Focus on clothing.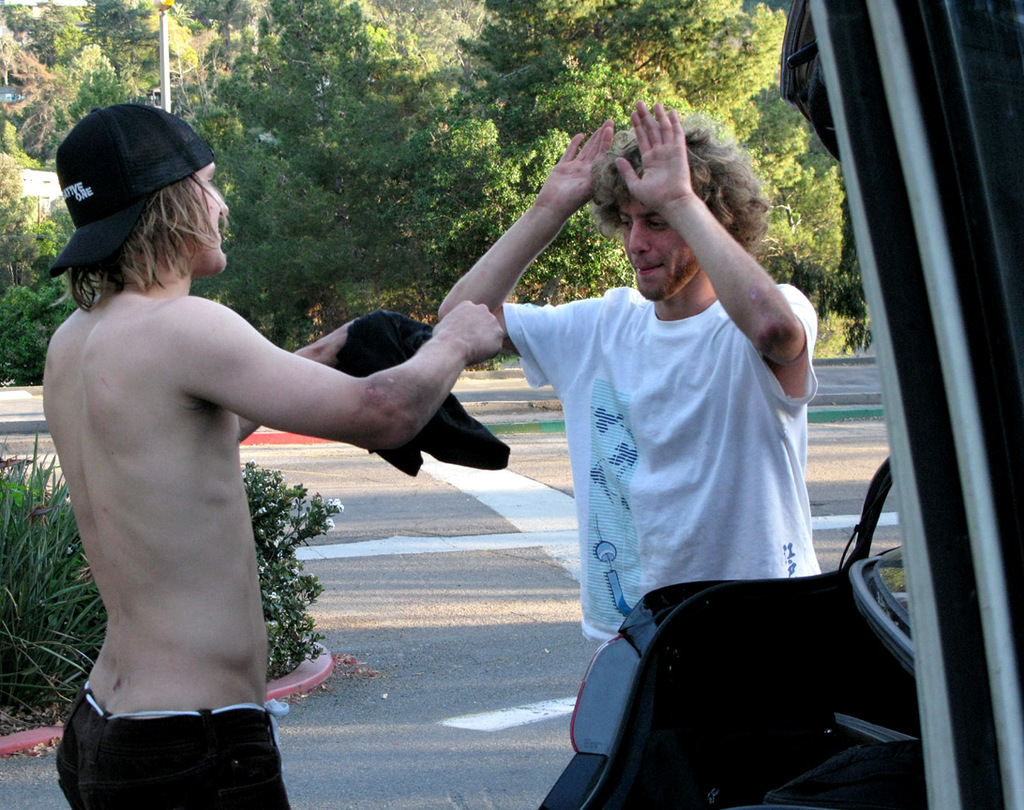
Focused at rect(48, 684, 293, 809).
